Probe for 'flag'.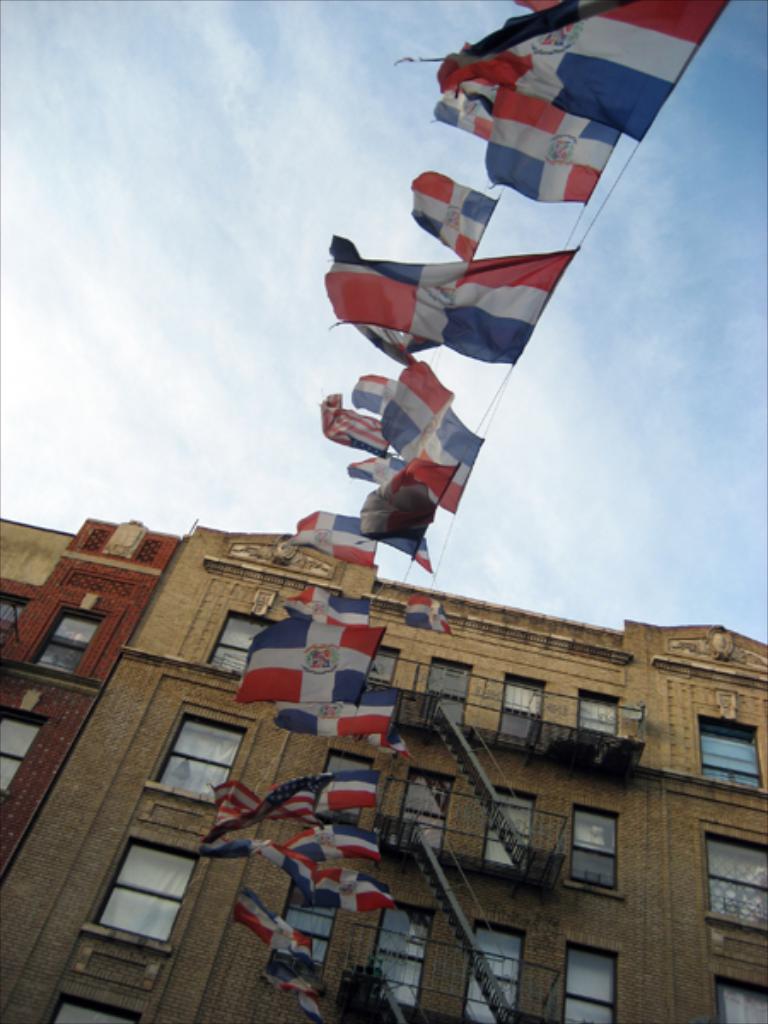
Probe result: BBox(241, 618, 389, 700).
